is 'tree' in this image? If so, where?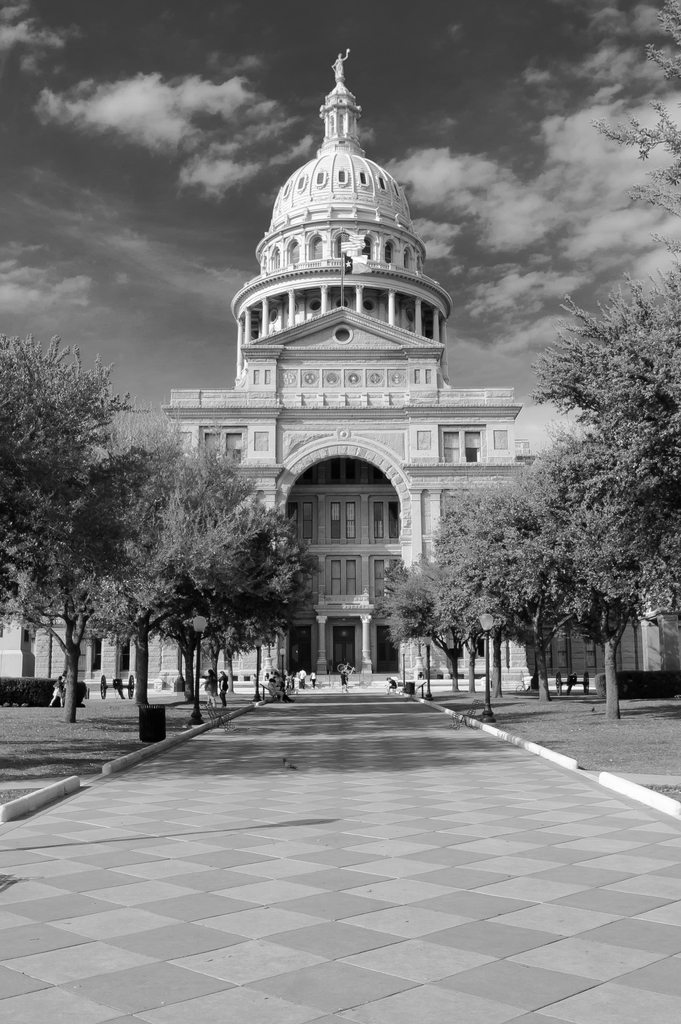
Yes, at x1=441, y1=469, x2=616, y2=700.
